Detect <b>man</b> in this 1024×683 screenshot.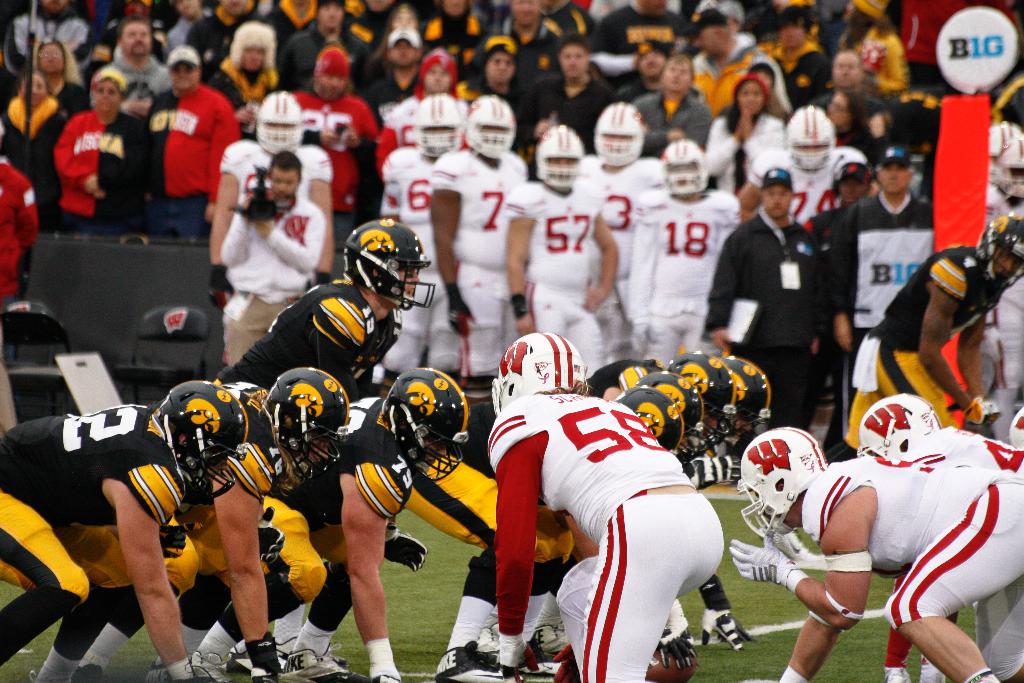
Detection: left=607, top=142, right=749, bottom=401.
